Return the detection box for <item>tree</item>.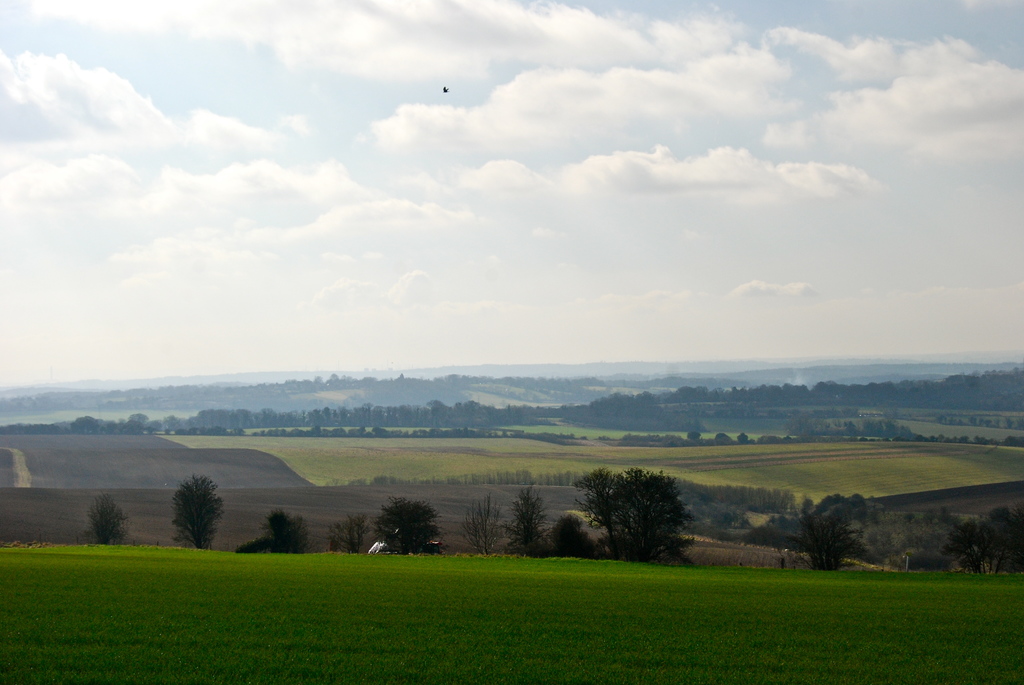
x1=504 y1=472 x2=550 y2=562.
